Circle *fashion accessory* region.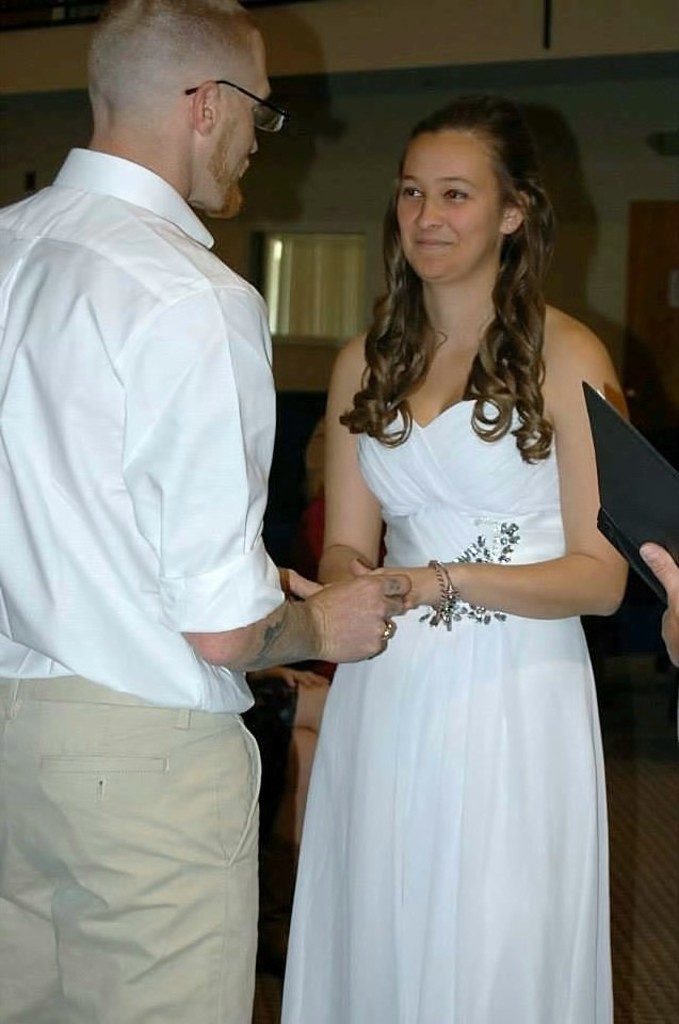
Region: [left=377, top=619, right=399, bottom=642].
